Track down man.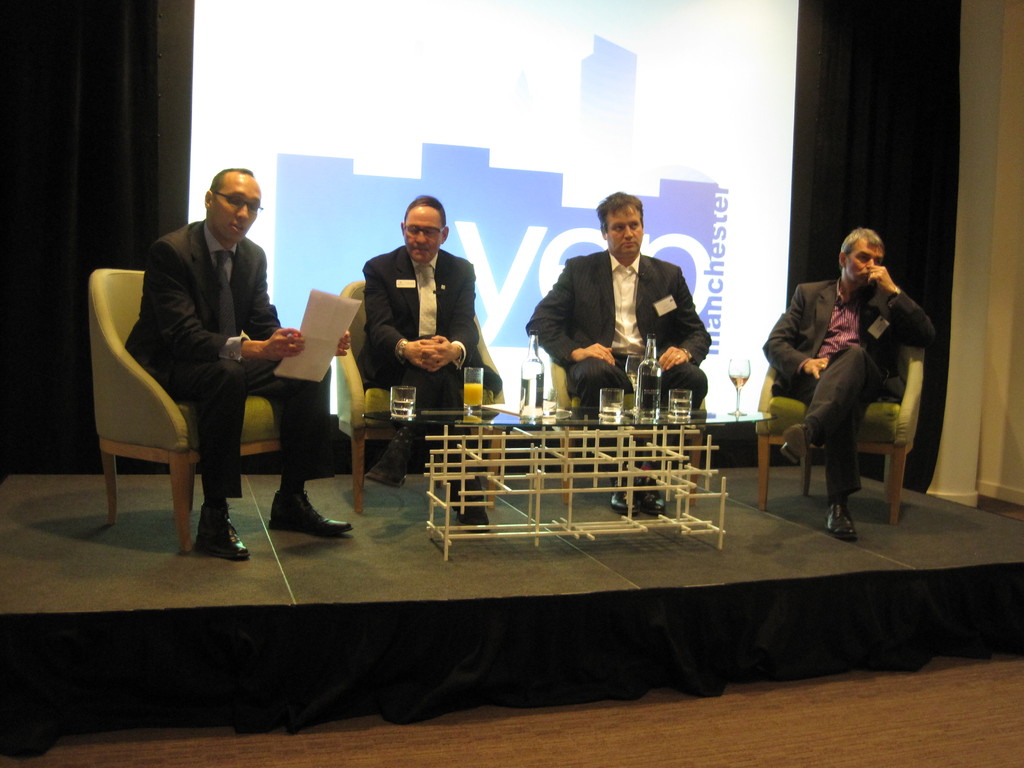
Tracked to l=360, t=193, r=503, b=538.
